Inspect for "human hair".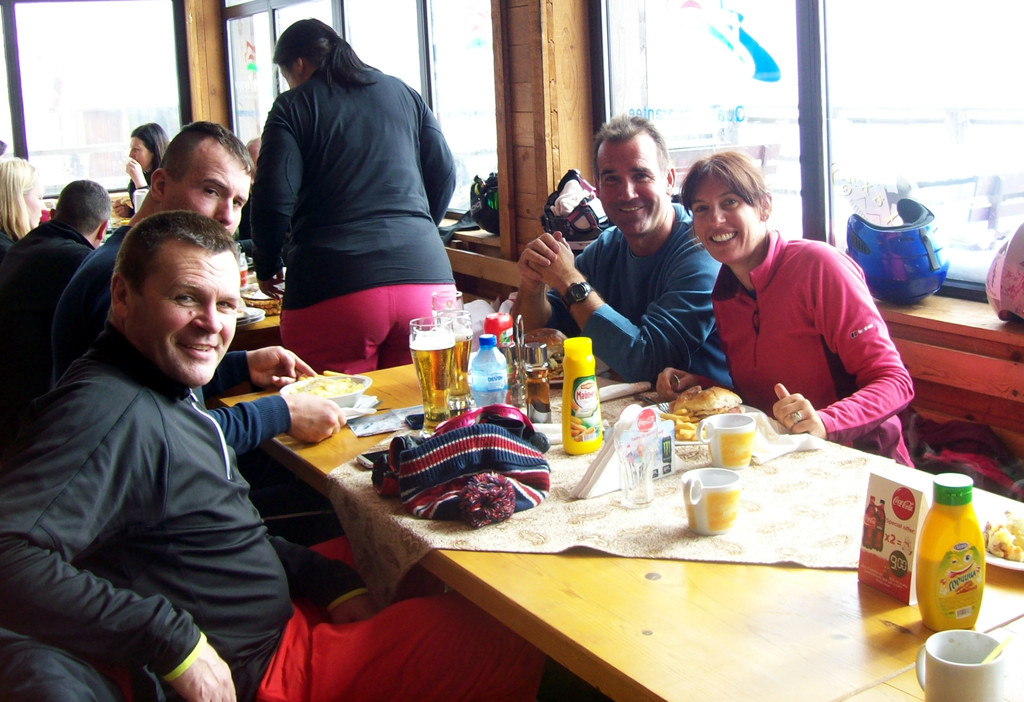
Inspection: (0,142,8,159).
